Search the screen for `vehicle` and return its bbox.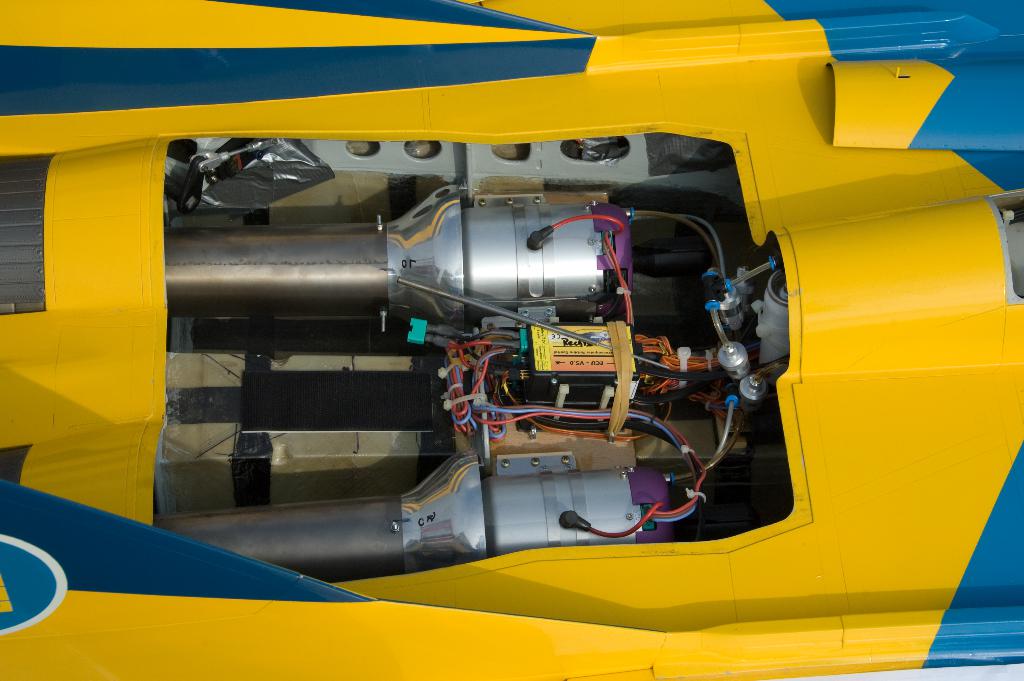
Found: [left=0, top=0, right=1023, bottom=680].
